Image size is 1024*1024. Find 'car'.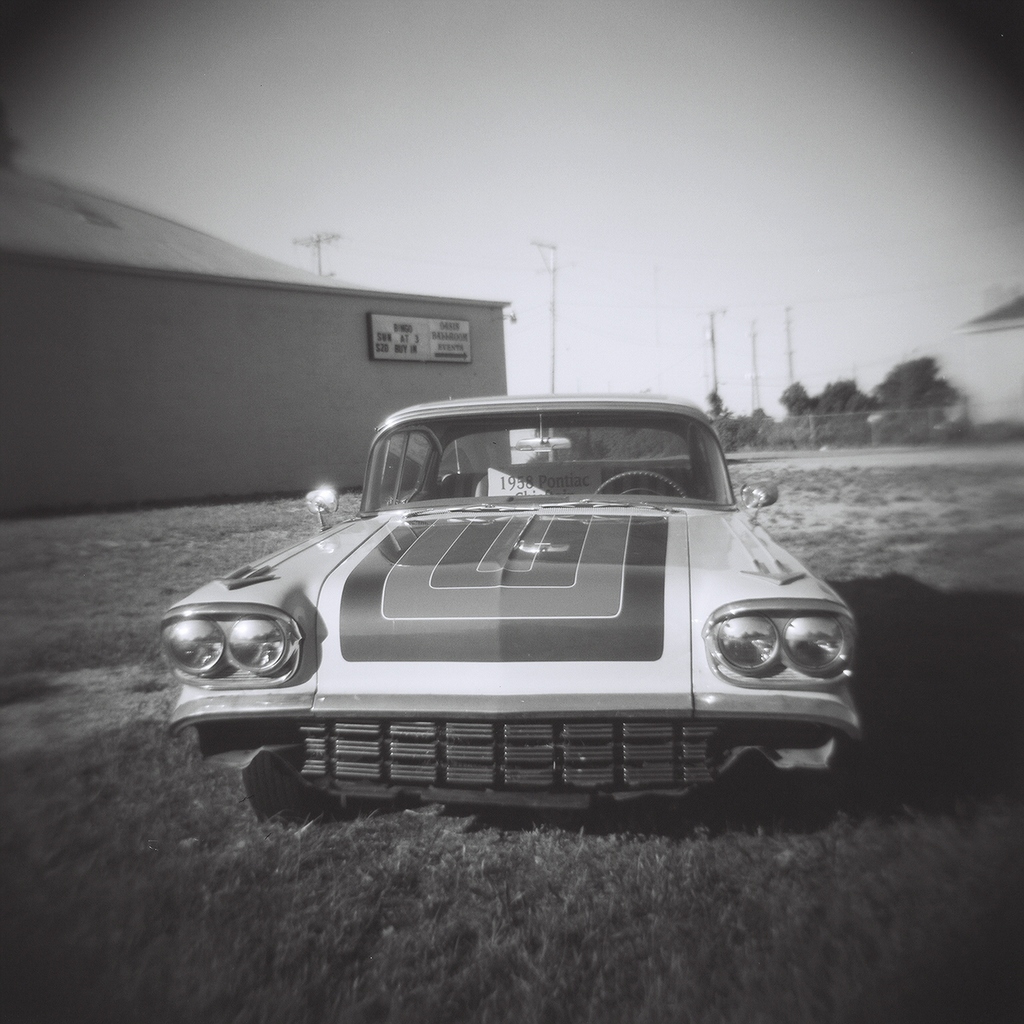
[147, 399, 879, 836].
